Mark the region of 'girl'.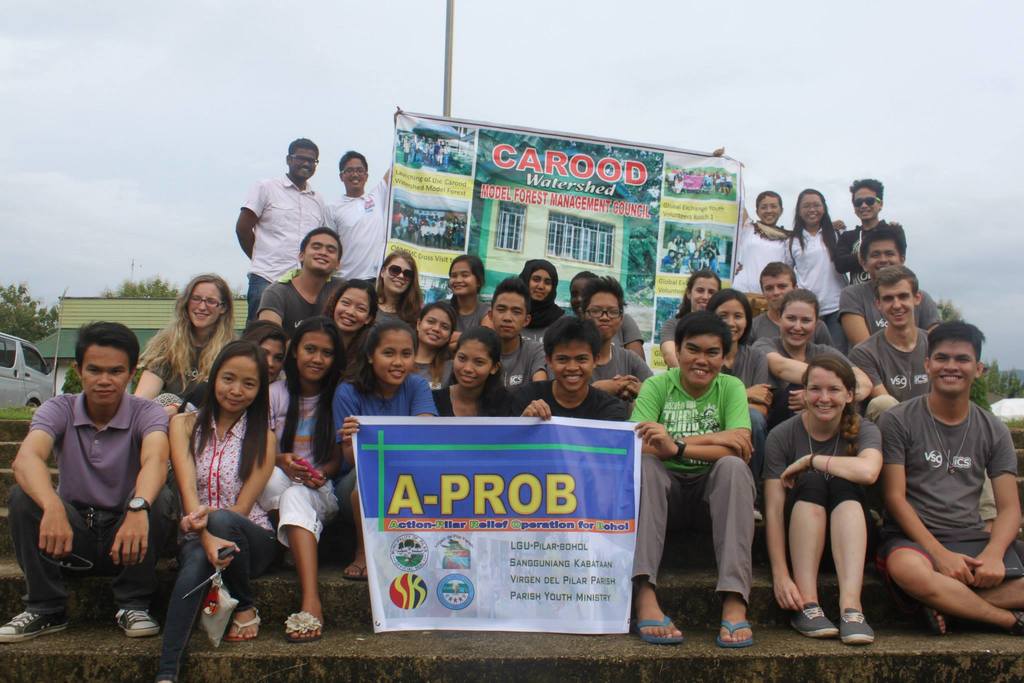
Region: rect(516, 261, 564, 325).
